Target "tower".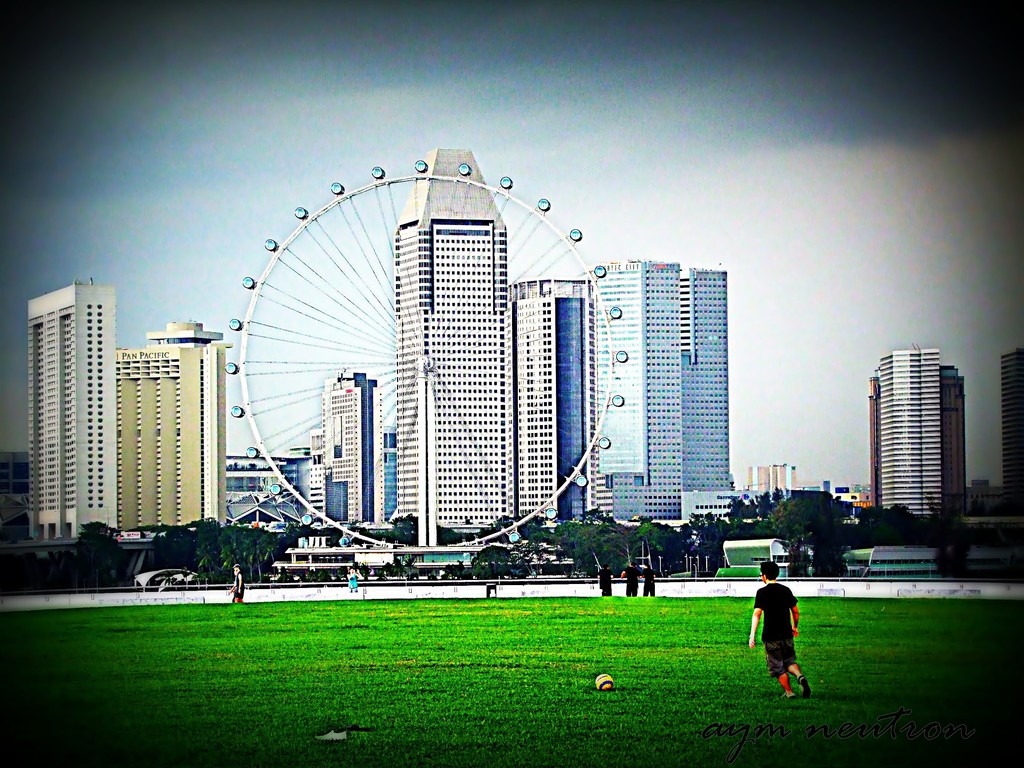
Target region: box=[218, 454, 308, 529].
